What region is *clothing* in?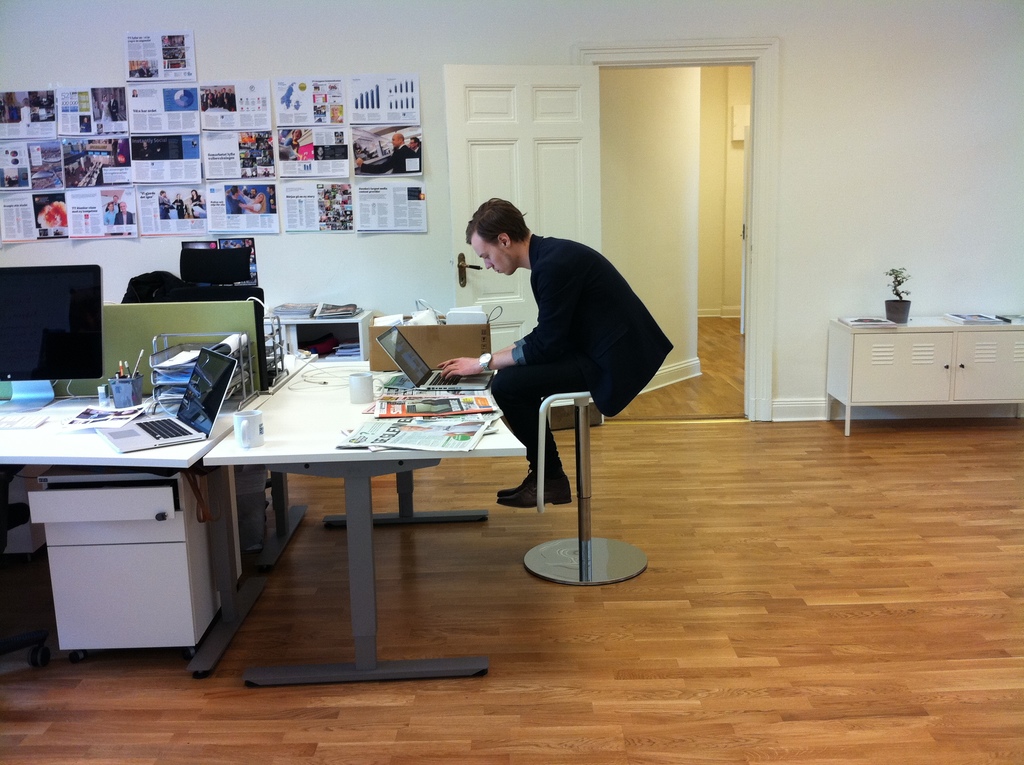
crop(109, 200, 117, 204).
